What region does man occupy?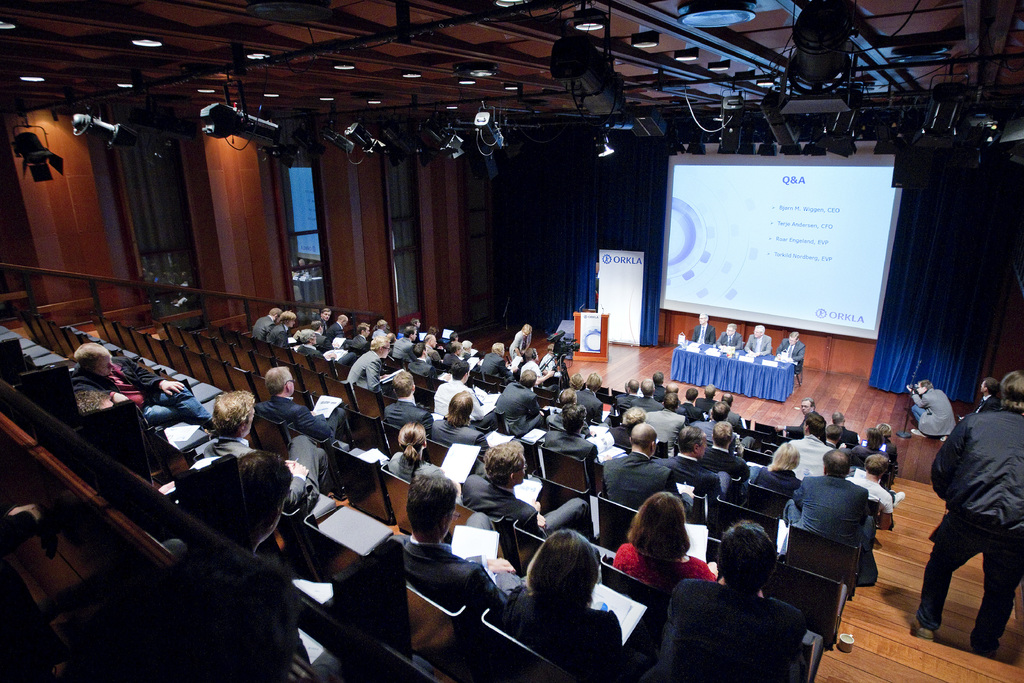
bbox=[463, 438, 596, 561].
